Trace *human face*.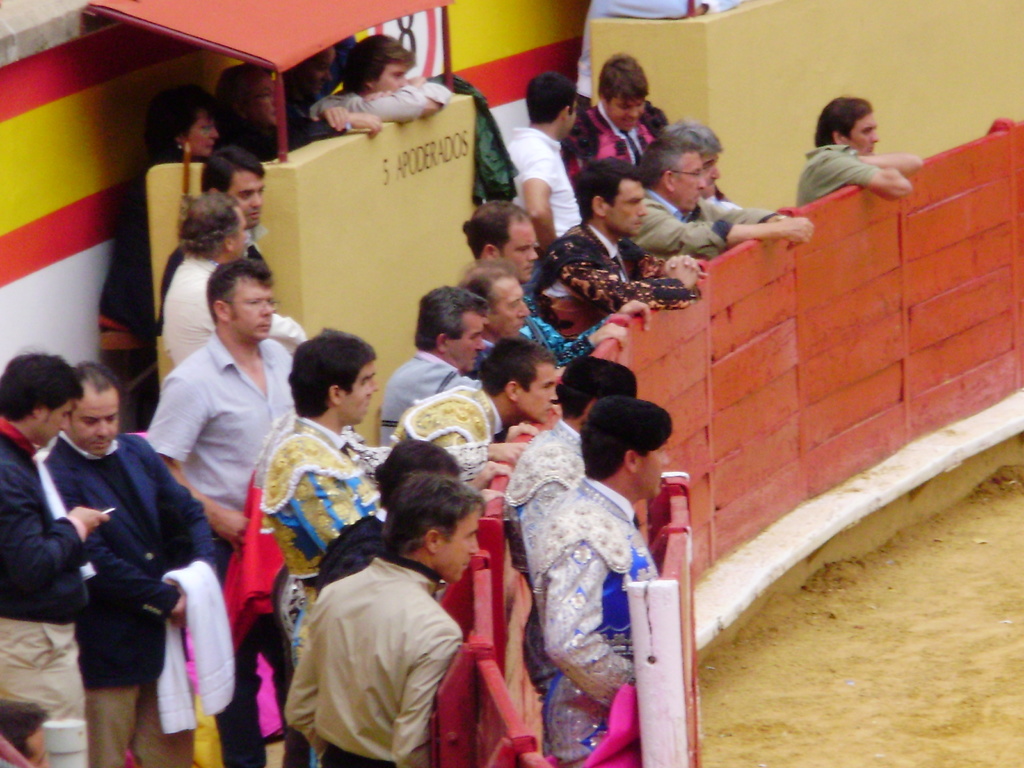
Traced to (x1=451, y1=309, x2=484, y2=374).
